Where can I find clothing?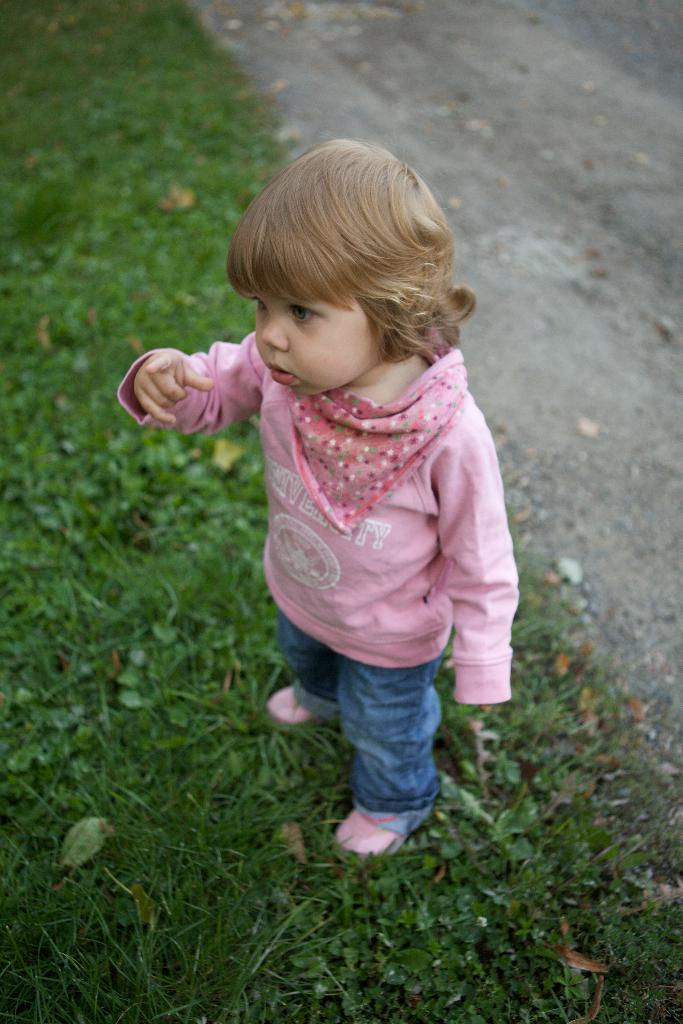
You can find it at rect(108, 326, 505, 703).
